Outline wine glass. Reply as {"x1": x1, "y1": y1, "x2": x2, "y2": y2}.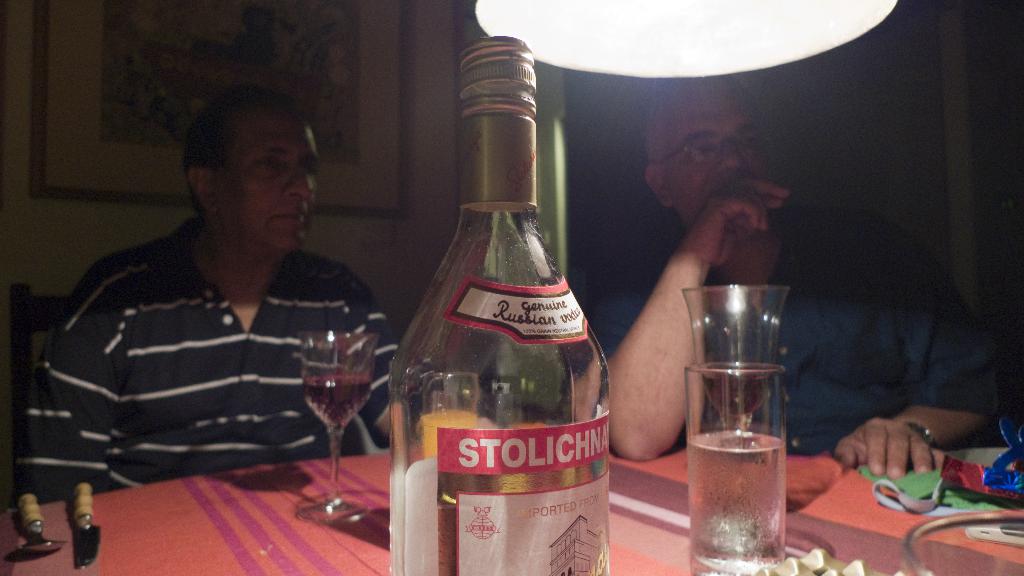
{"x1": 294, "y1": 333, "x2": 384, "y2": 529}.
